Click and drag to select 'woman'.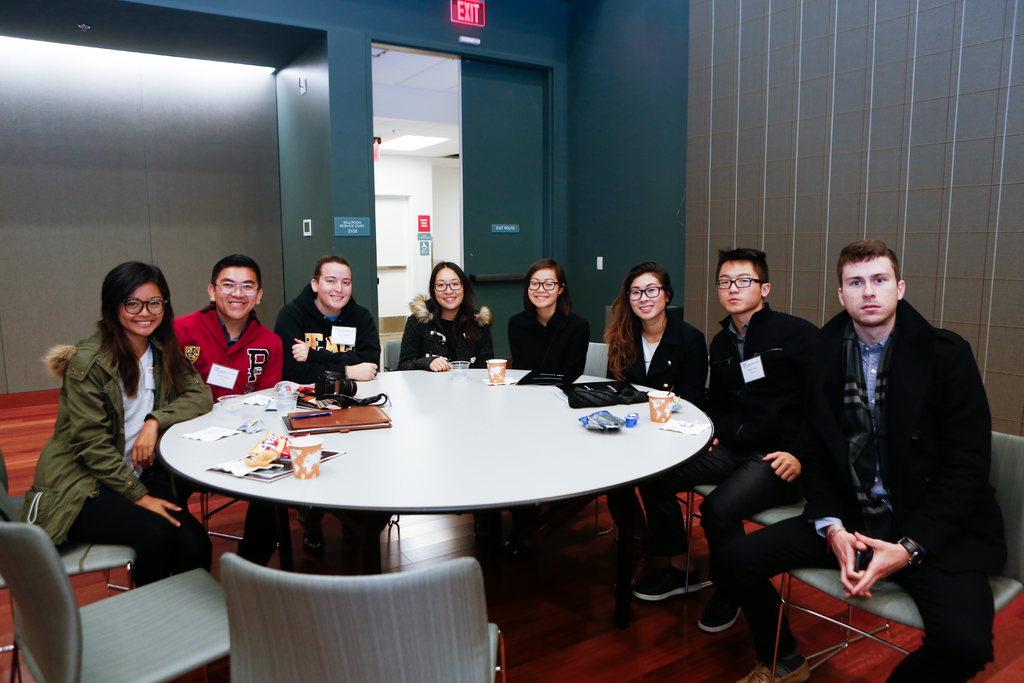
Selection: bbox=(503, 259, 591, 395).
